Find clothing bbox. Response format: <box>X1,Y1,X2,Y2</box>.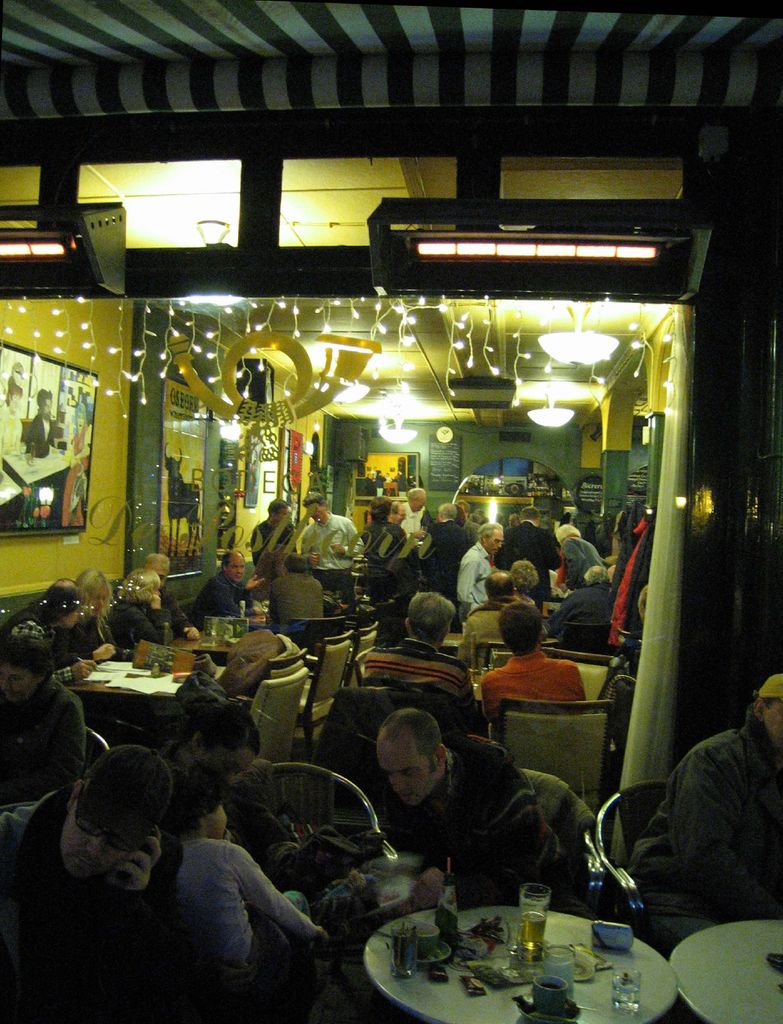
<box>402,504,428,554</box>.
